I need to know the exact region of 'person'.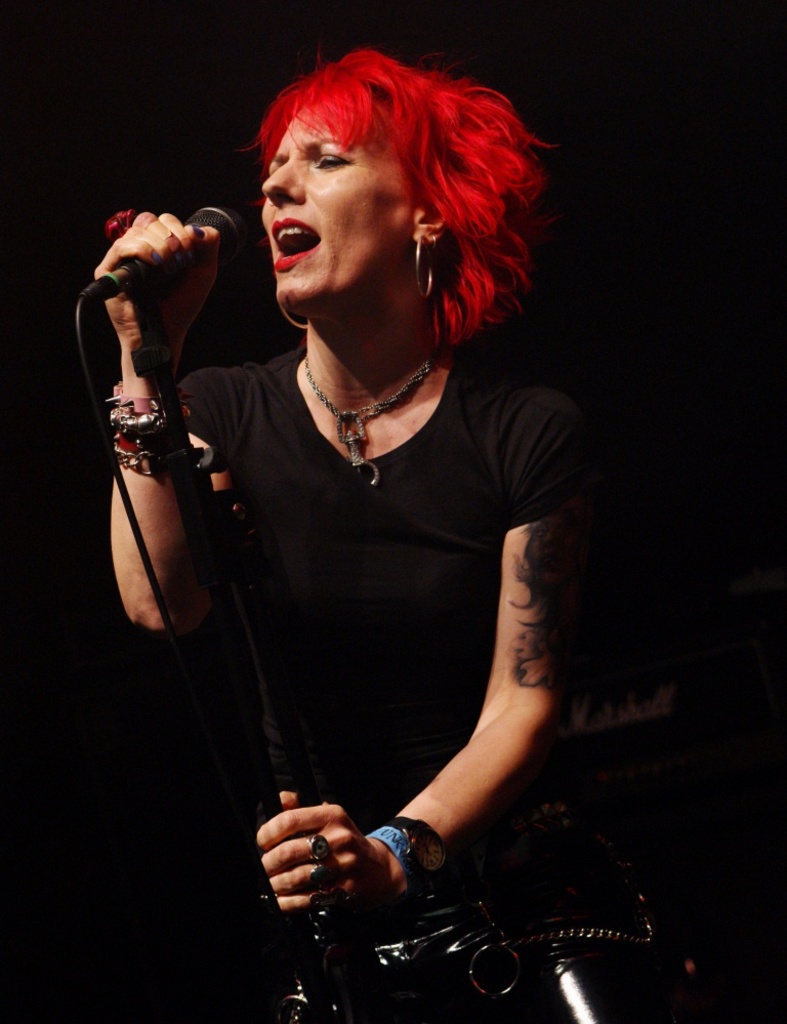
Region: select_region(154, 25, 629, 1023).
